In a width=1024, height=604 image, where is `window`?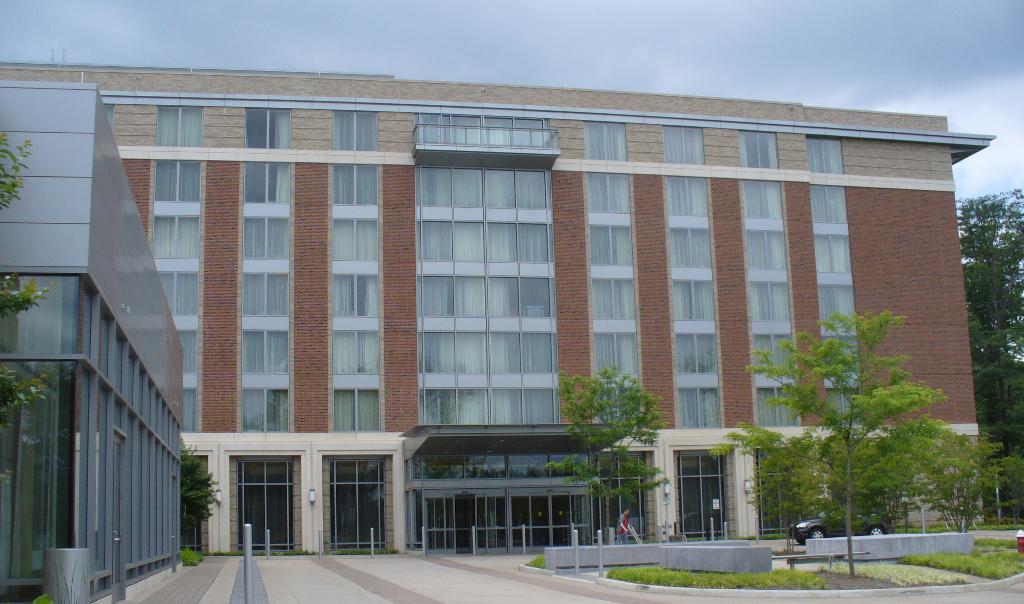
crop(585, 123, 630, 161).
